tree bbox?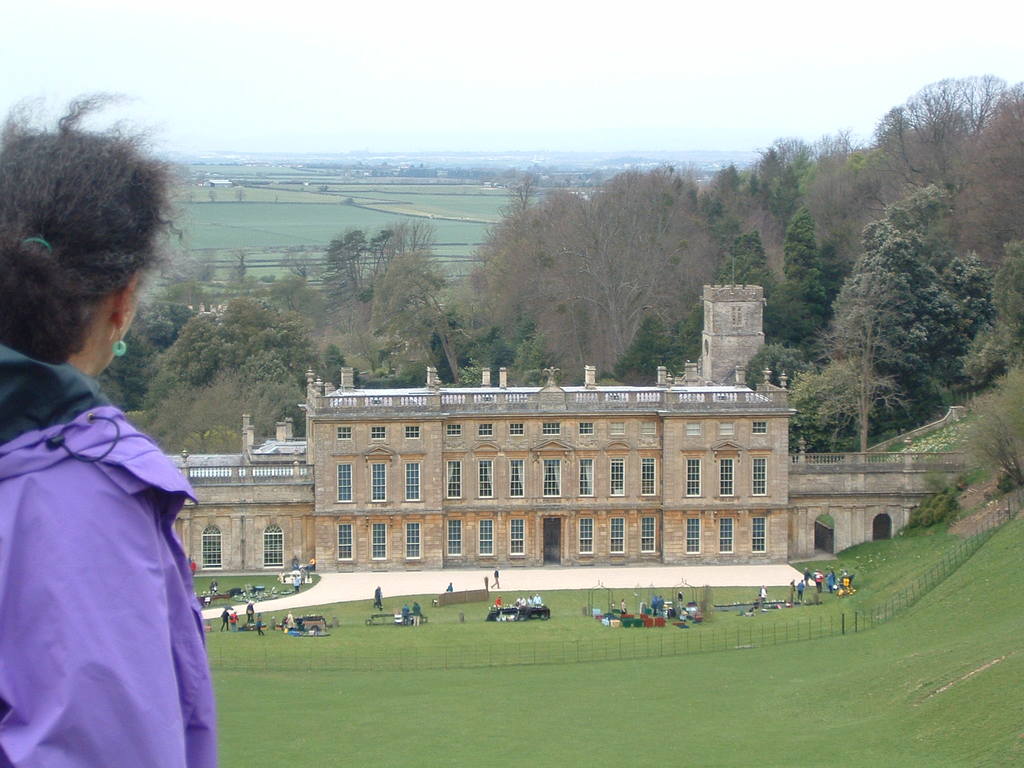
select_region(612, 310, 689, 376)
